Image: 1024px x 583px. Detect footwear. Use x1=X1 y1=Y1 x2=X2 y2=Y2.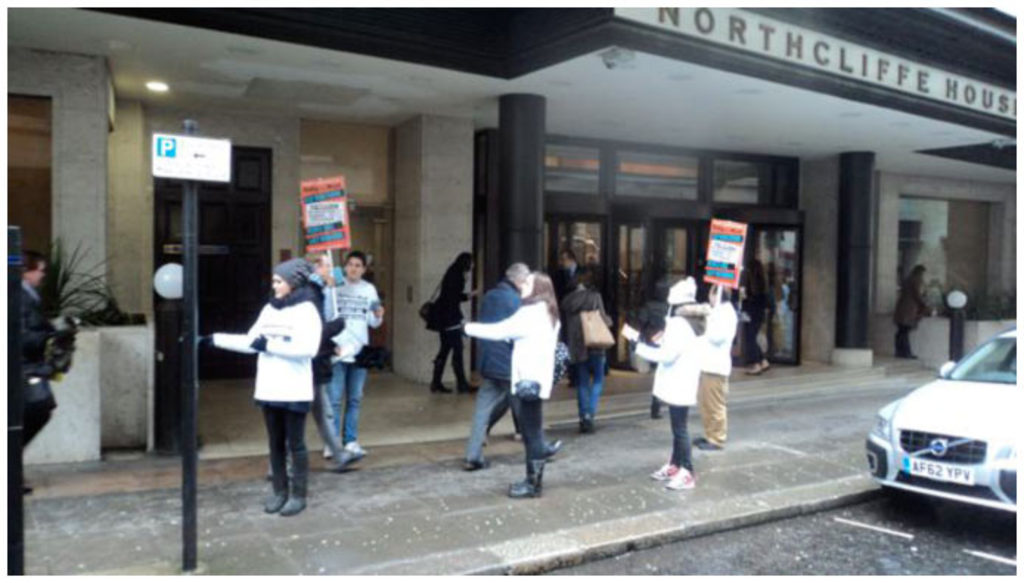
x1=693 y1=437 x2=719 y2=450.
